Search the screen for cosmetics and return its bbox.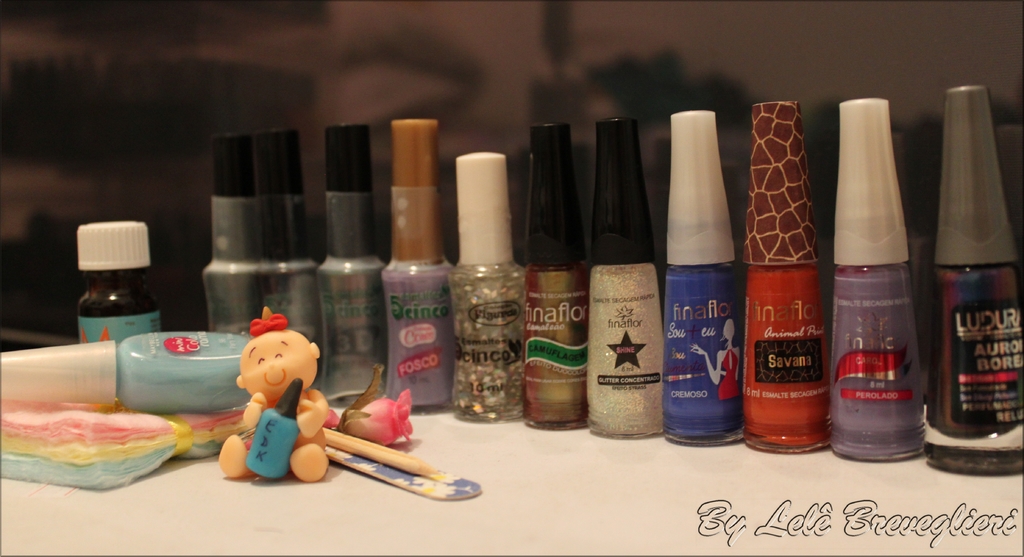
Found: crop(208, 133, 268, 337).
